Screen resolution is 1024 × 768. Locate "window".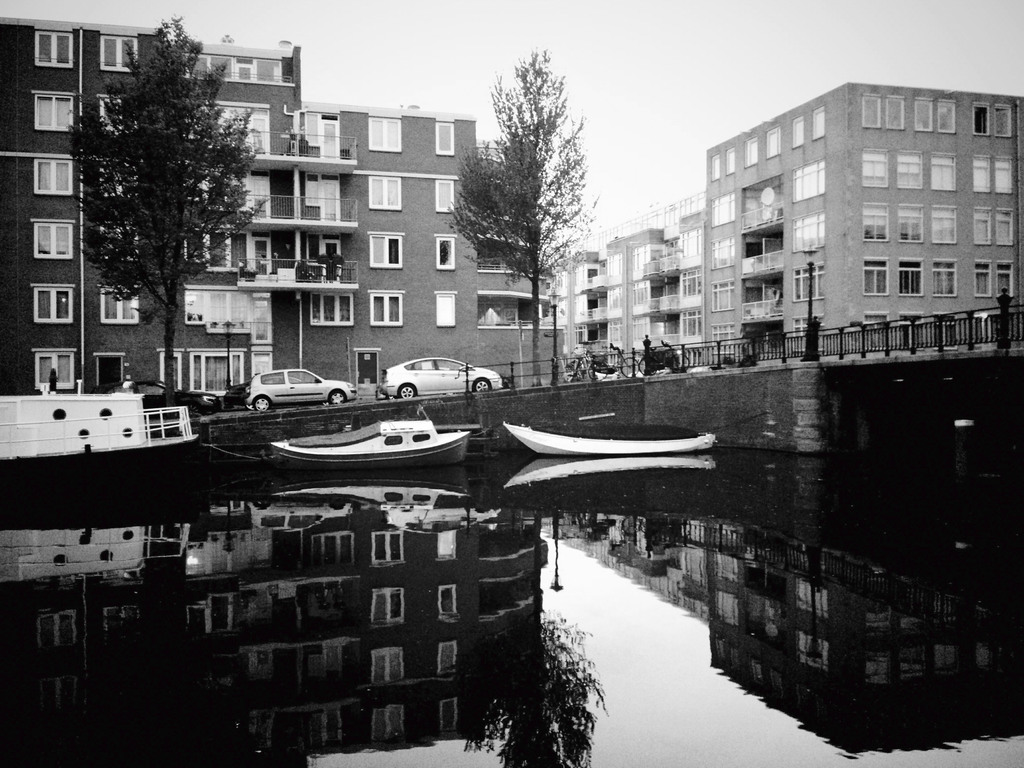
bbox(996, 158, 1013, 195).
